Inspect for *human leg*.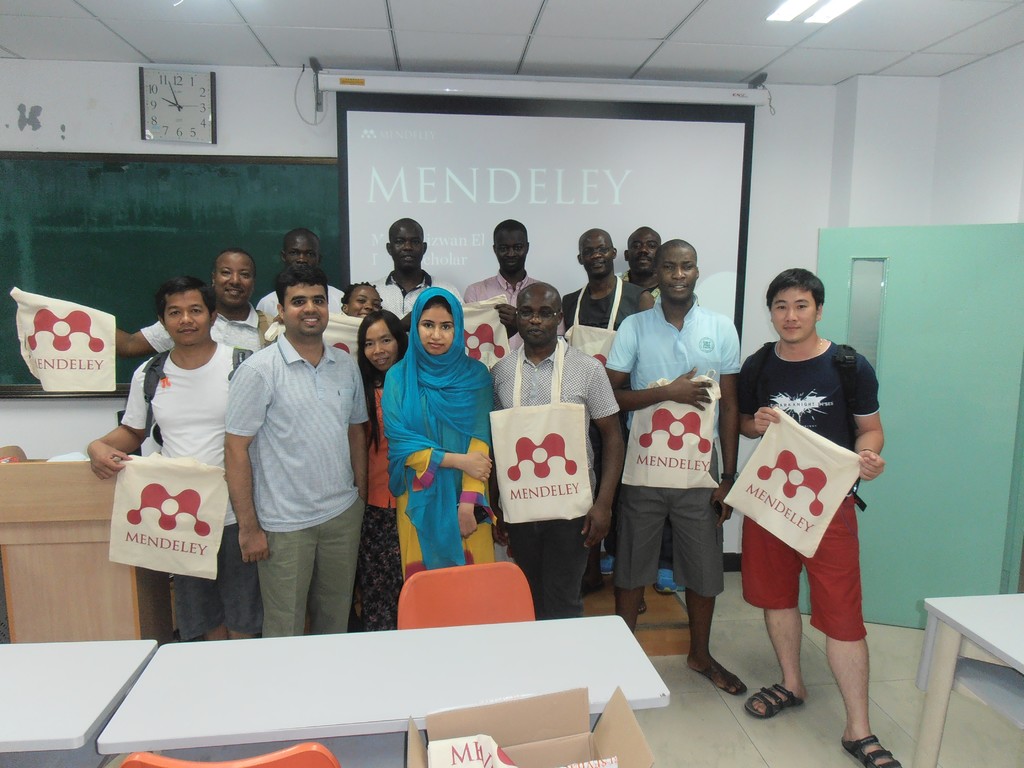
Inspection: detection(668, 475, 741, 695).
